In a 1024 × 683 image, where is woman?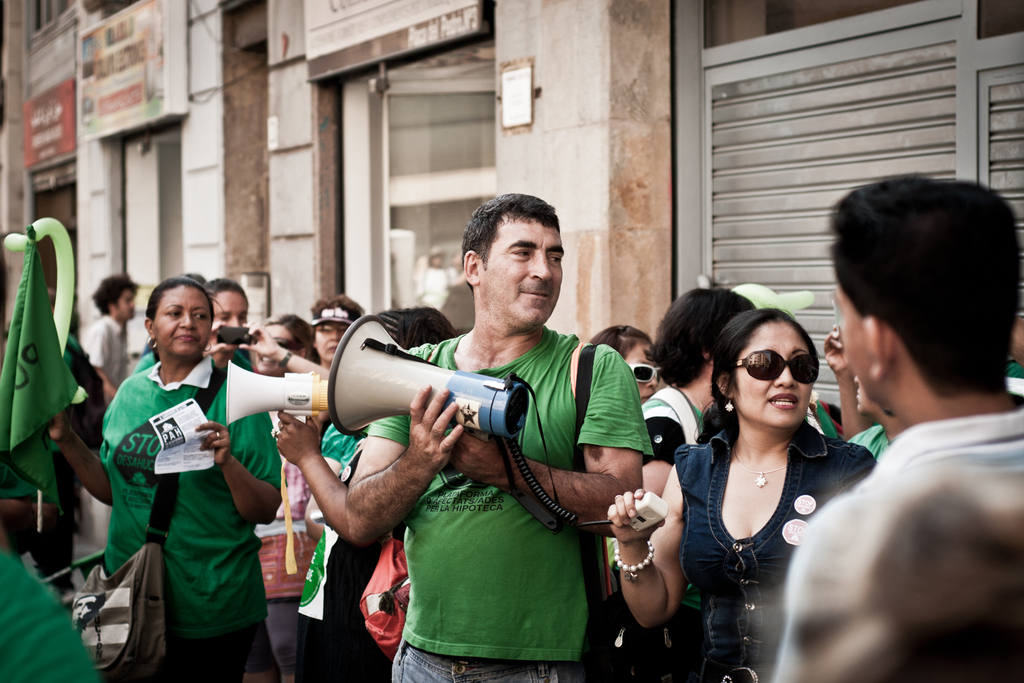
x1=252 y1=309 x2=312 y2=425.
